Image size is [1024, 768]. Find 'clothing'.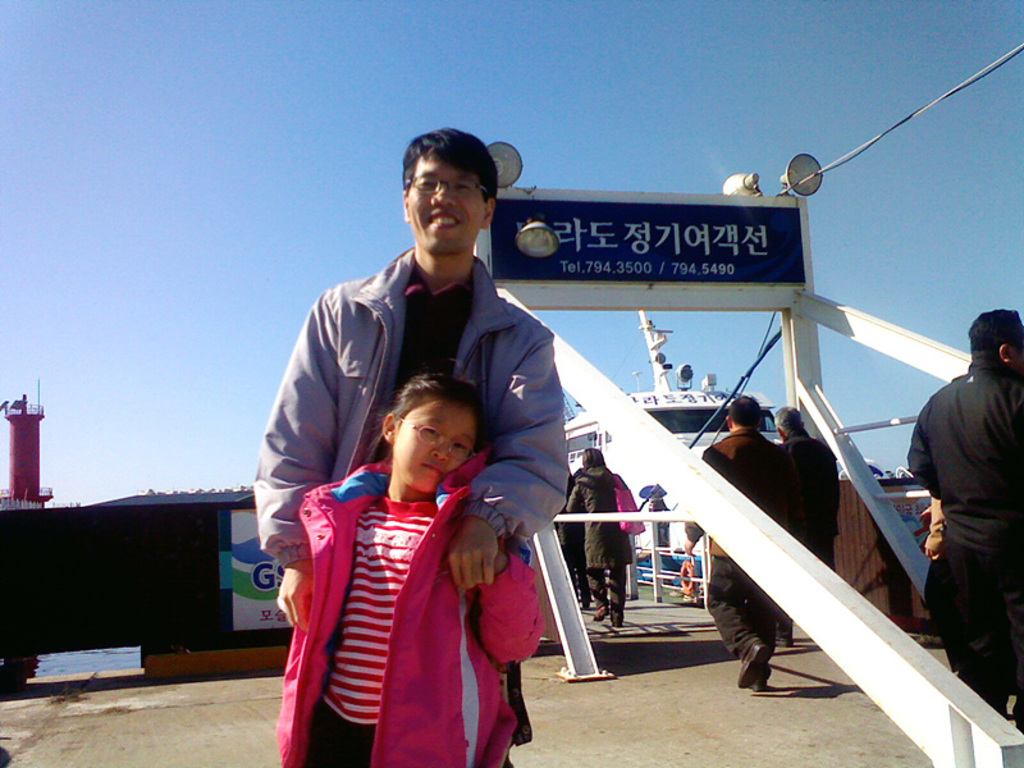
558, 490, 594, 613.
